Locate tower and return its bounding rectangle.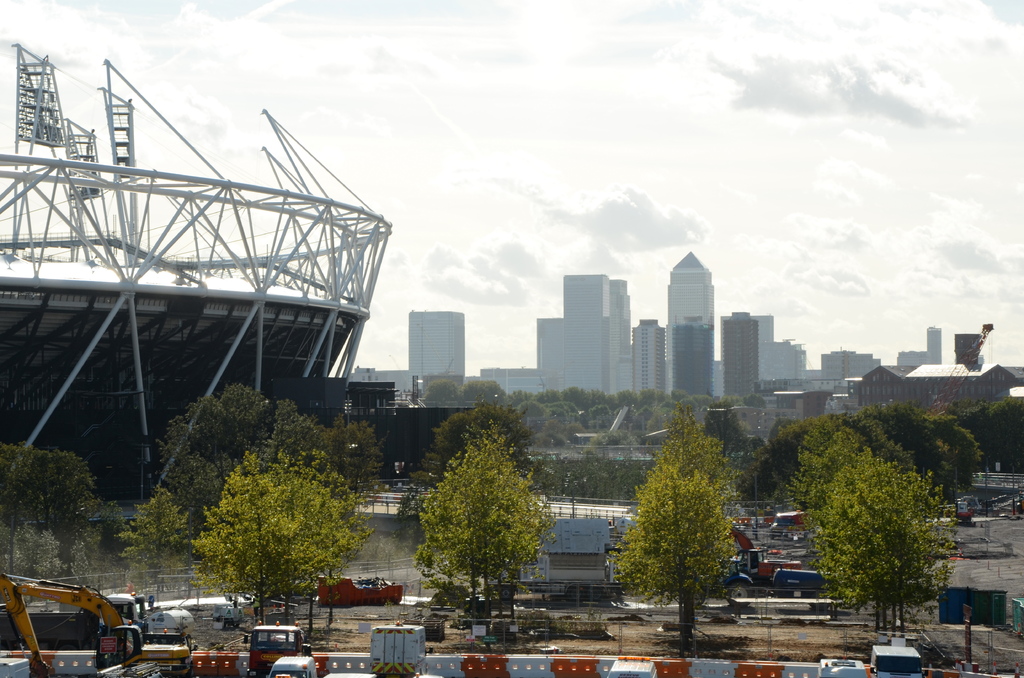
l=533, t=322, r=562, b=376.
